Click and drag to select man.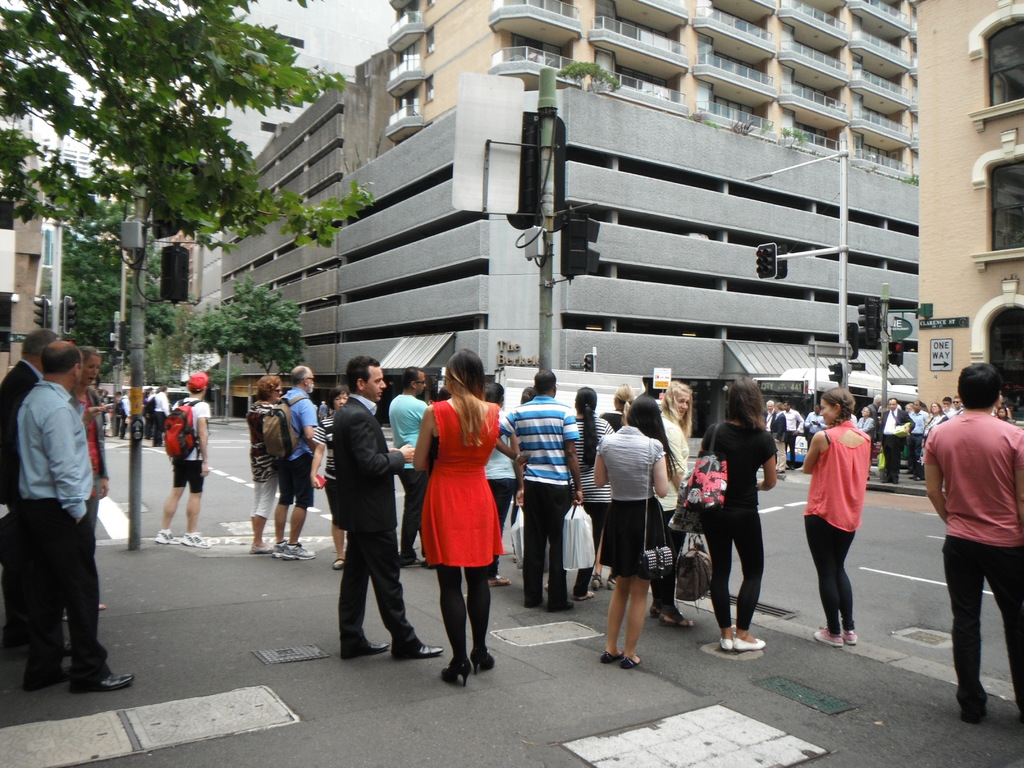
Selection: <region>150, 371, 209, 548</region>.
